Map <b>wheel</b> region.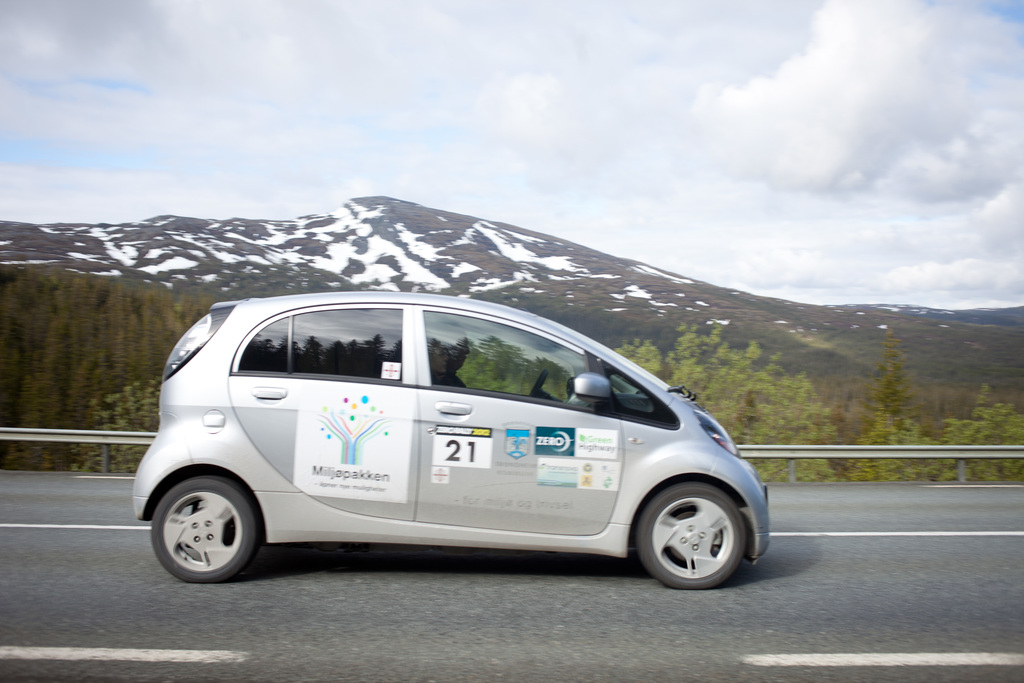
Mapped to detection(638, 479, 751, 591).
